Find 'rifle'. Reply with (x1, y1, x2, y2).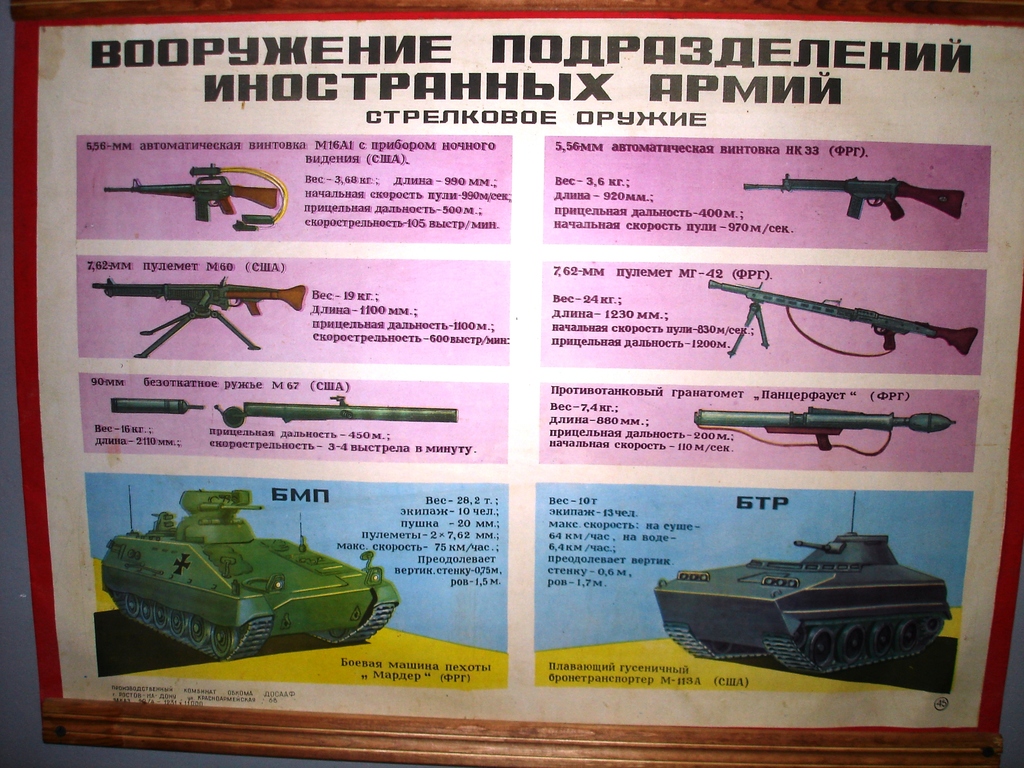
(708, 285, 978, 351).
